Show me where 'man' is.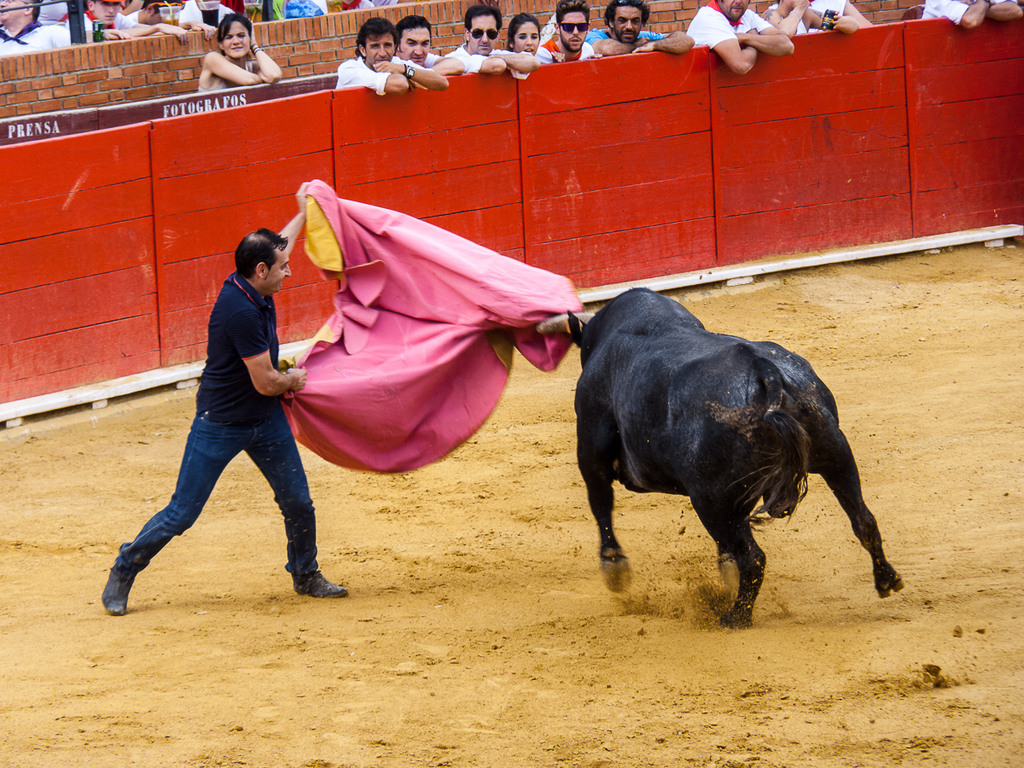
'man' is at [332,15,449,93].
